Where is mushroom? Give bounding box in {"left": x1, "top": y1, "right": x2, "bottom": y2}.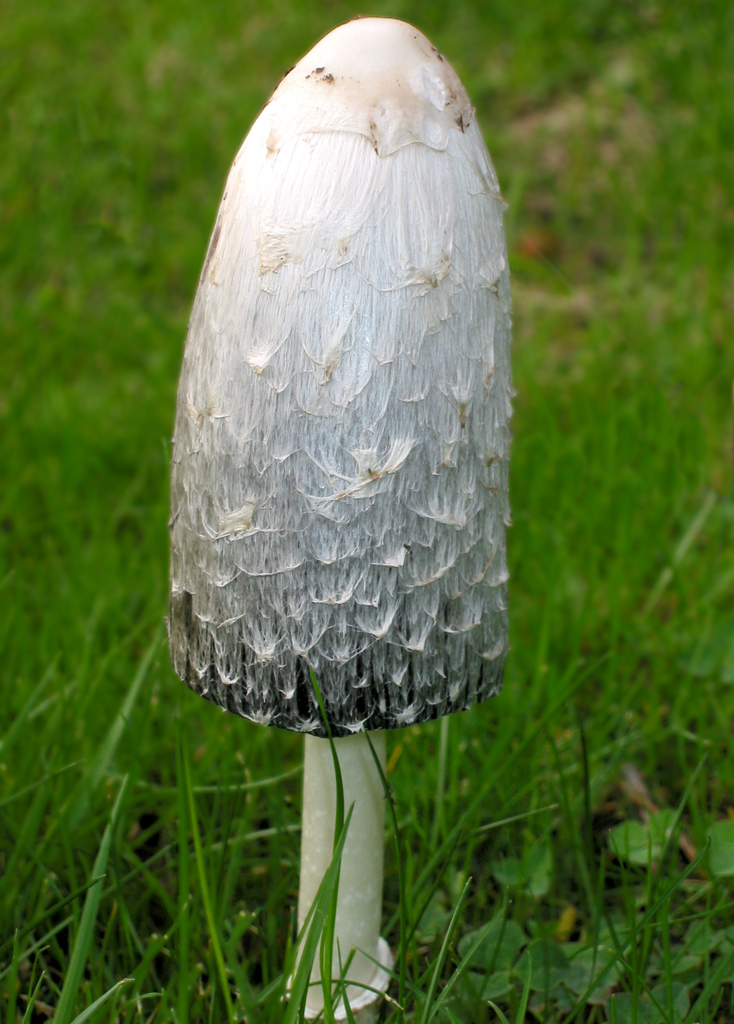
{"left": 169, "top": 19, "right": 499, "bottom": 1023}.
